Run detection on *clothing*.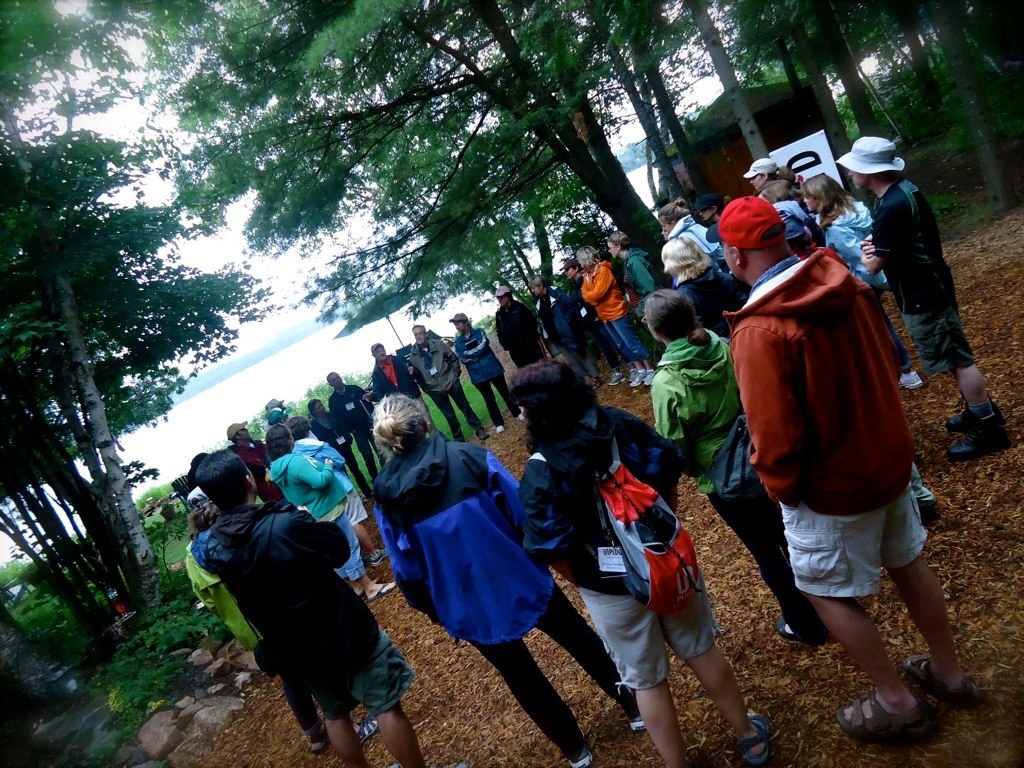
Result: select_region(406, 323, 486, 442).
